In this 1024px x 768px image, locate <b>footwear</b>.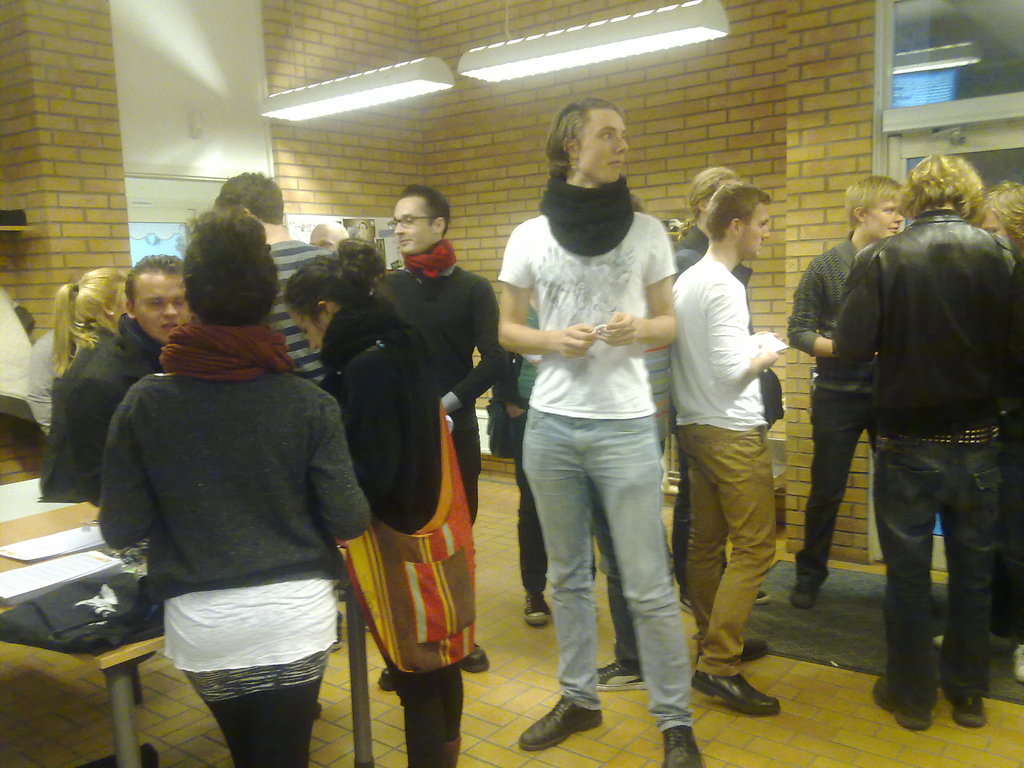
Bounding box: x1=660, y1=724, x2=706, y2=767.
